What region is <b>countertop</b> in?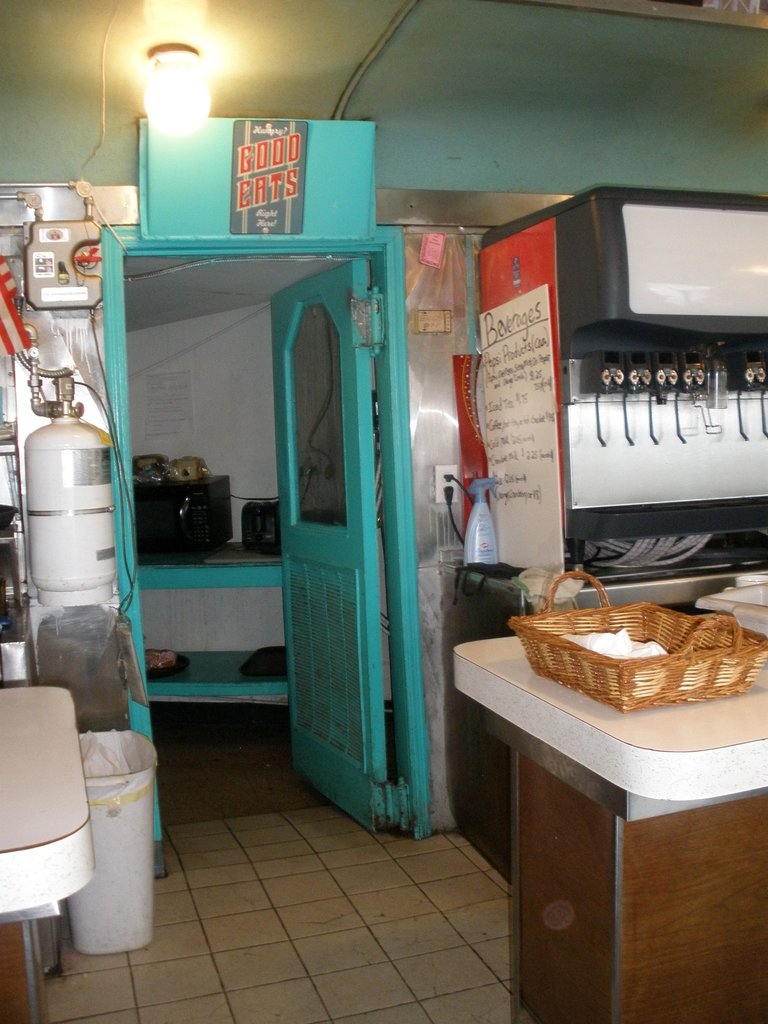
454, 600, 767, 1023.
